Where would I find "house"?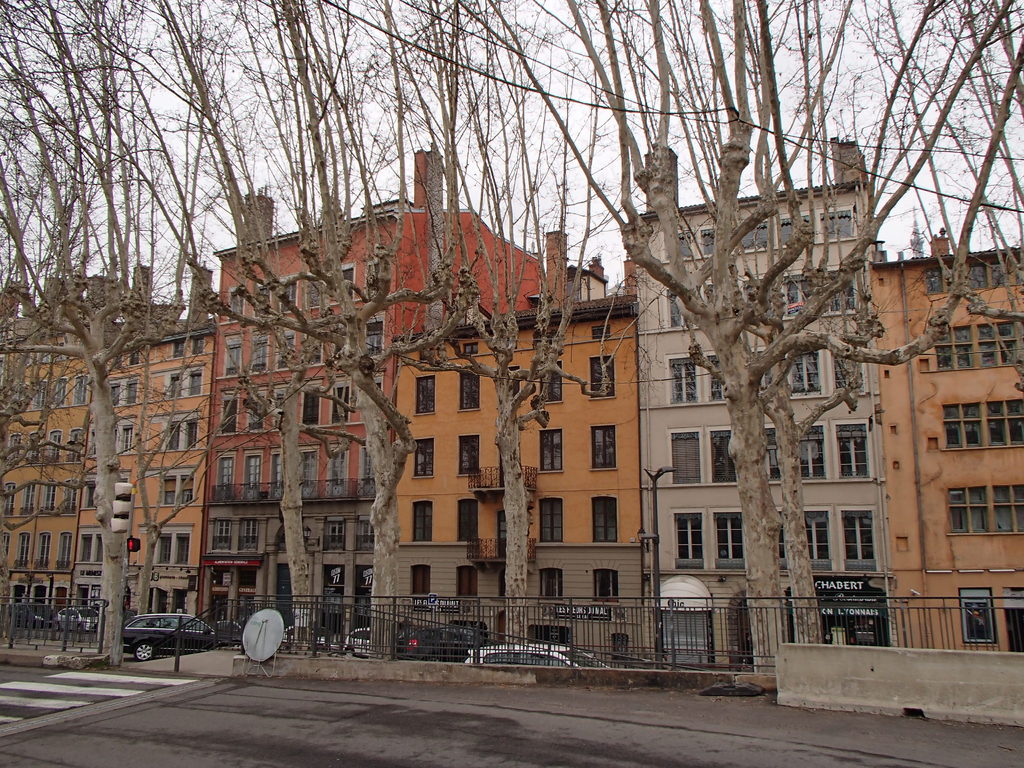
At x1=190 y1=130 x2=556 y2=643.
